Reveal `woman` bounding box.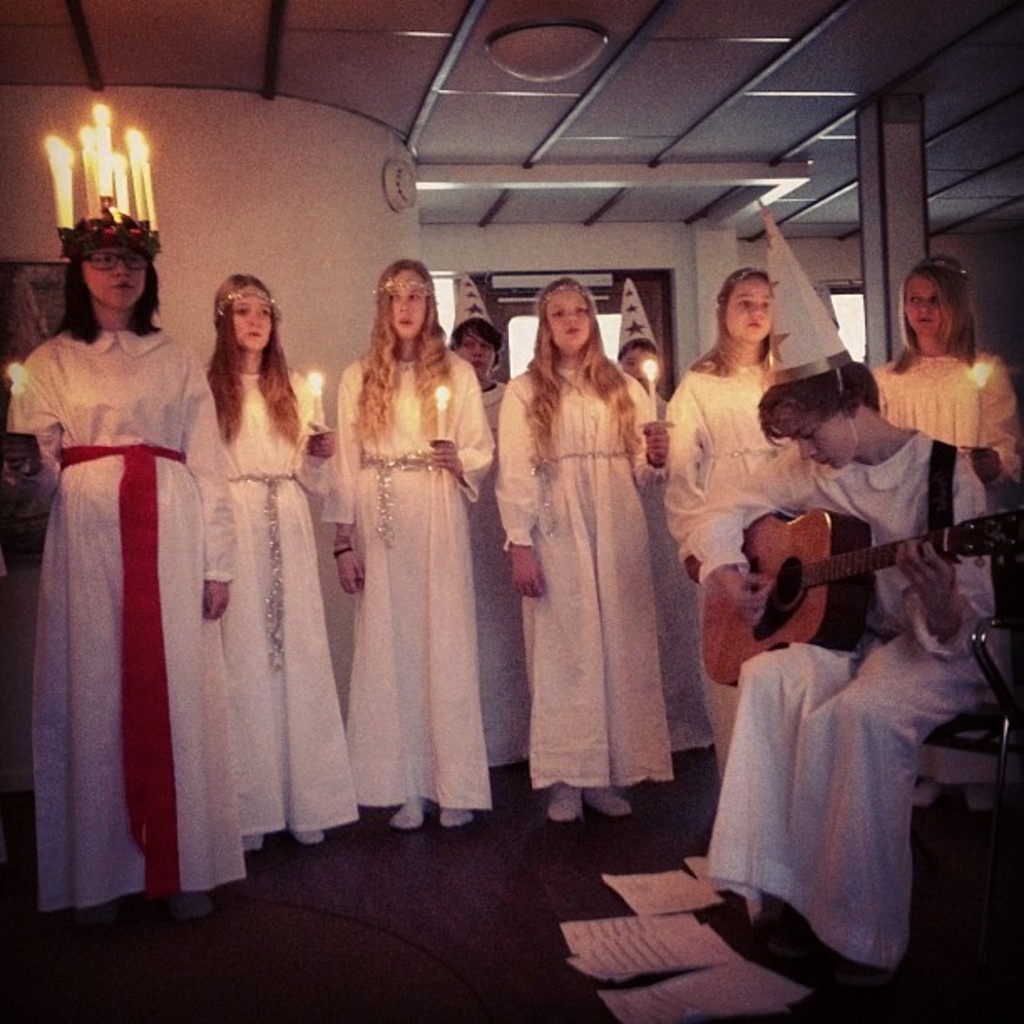
Revealed: rect(870, 253, 1017, 487).
